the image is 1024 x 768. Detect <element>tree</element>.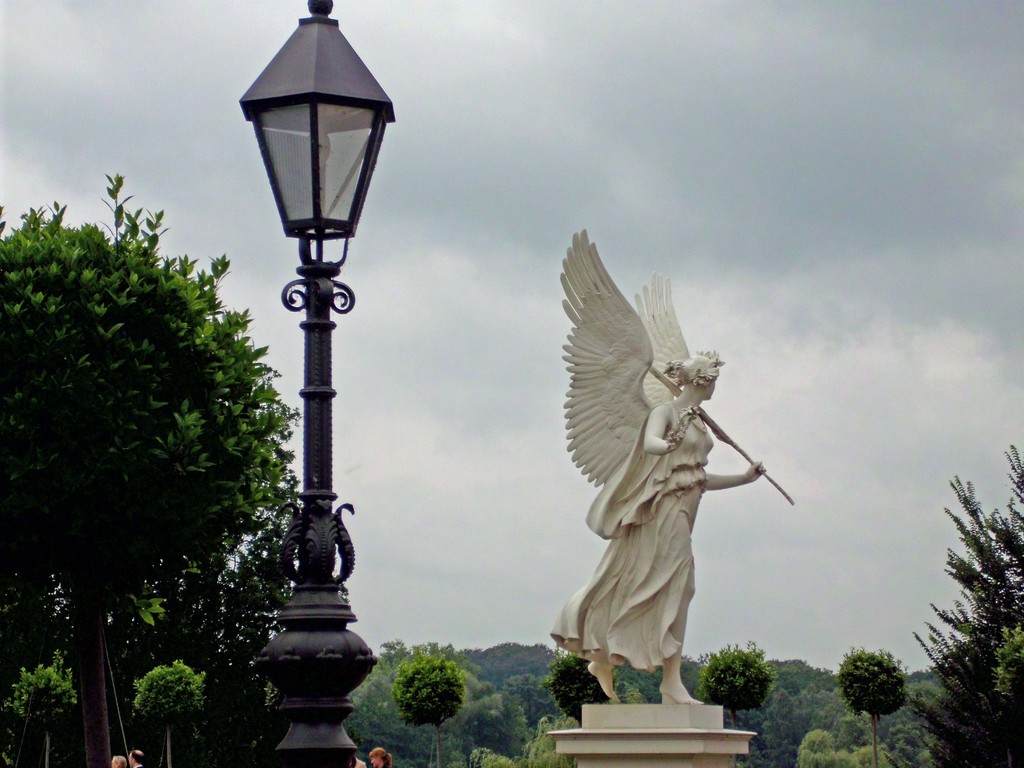
Detection: crop(15, 118, 257, 720).
